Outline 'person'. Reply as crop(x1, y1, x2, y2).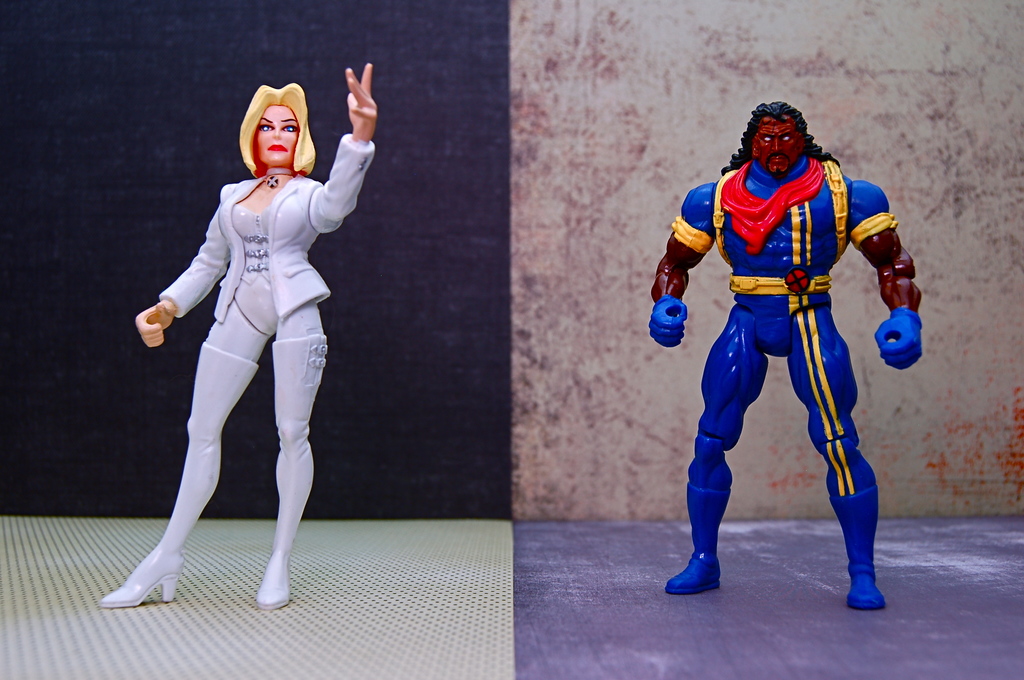
crop(643, 97, 925, 616).
